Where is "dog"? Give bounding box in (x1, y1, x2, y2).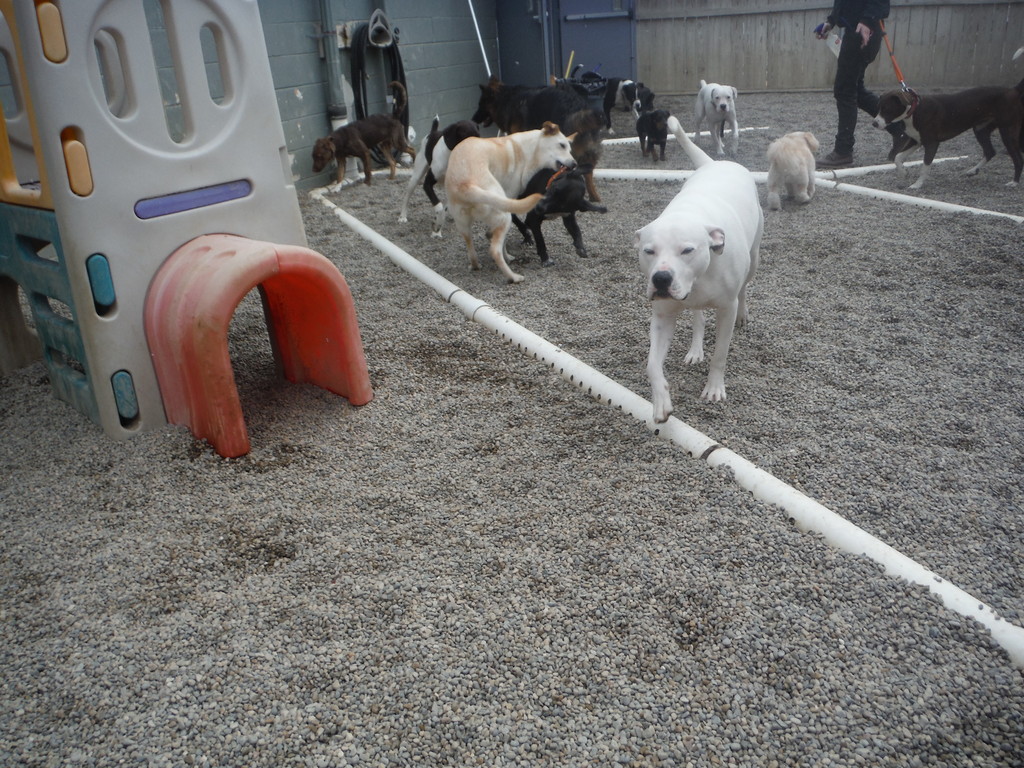
(402, 117, 483, 230).
